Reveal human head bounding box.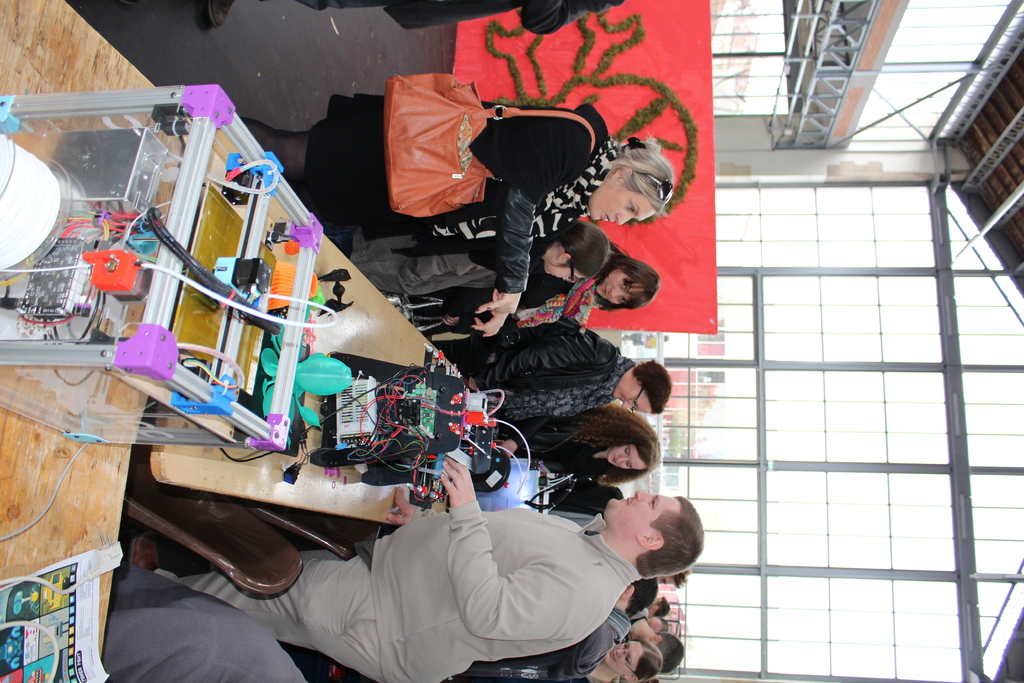
Revealed: (left=610, top=575, right=660, bottom=612).
